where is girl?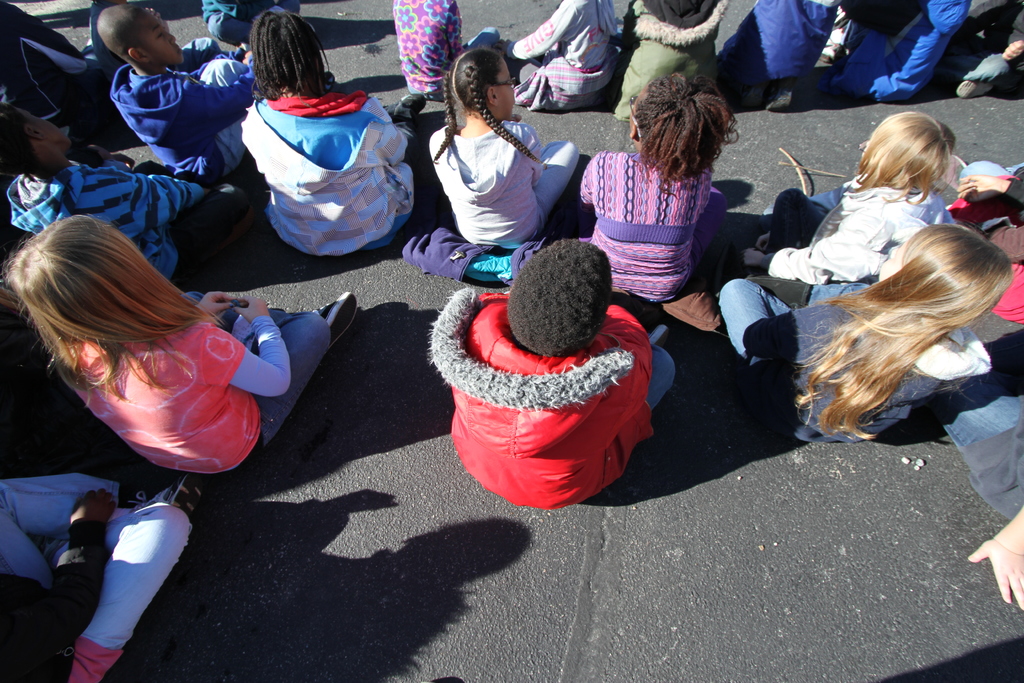
13/209/342/493.
